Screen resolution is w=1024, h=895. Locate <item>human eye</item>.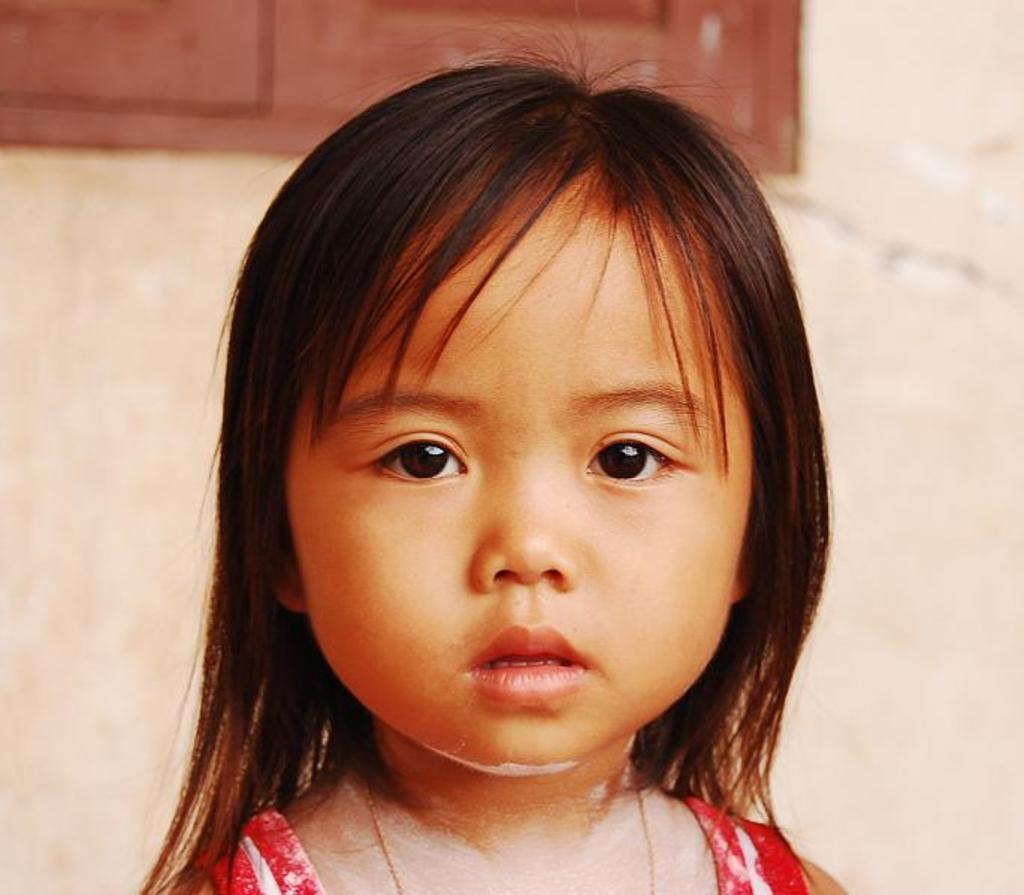
577 421 701 498.
